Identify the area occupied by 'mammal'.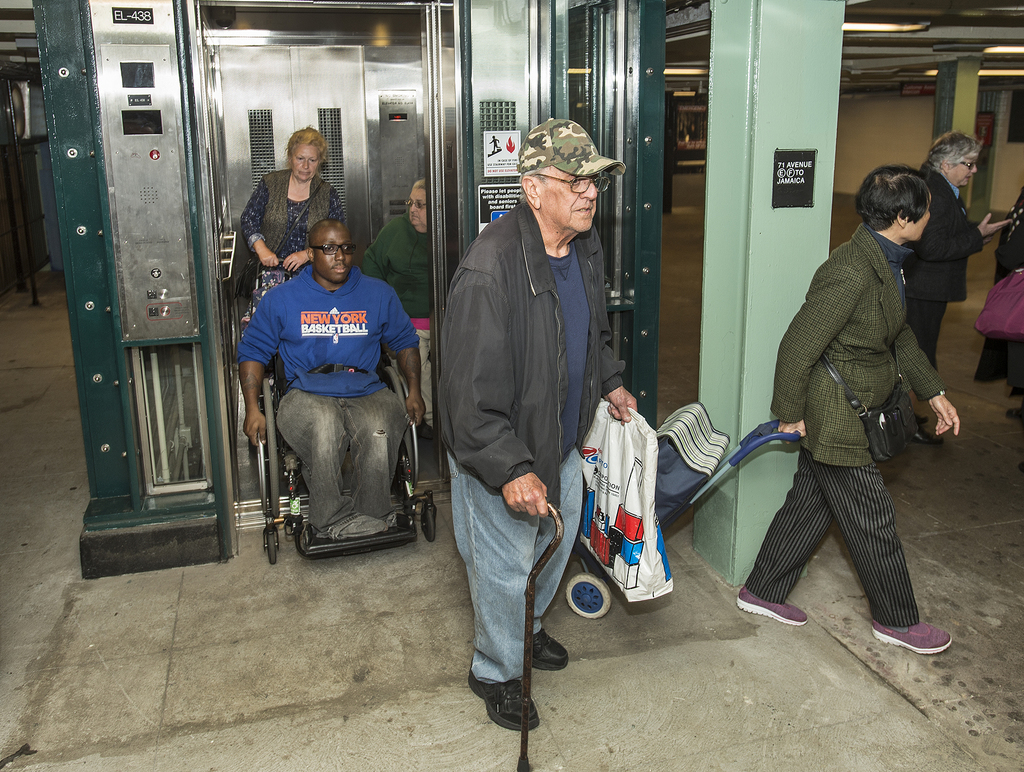
Area: box=[977, 187, 1023, 429].
